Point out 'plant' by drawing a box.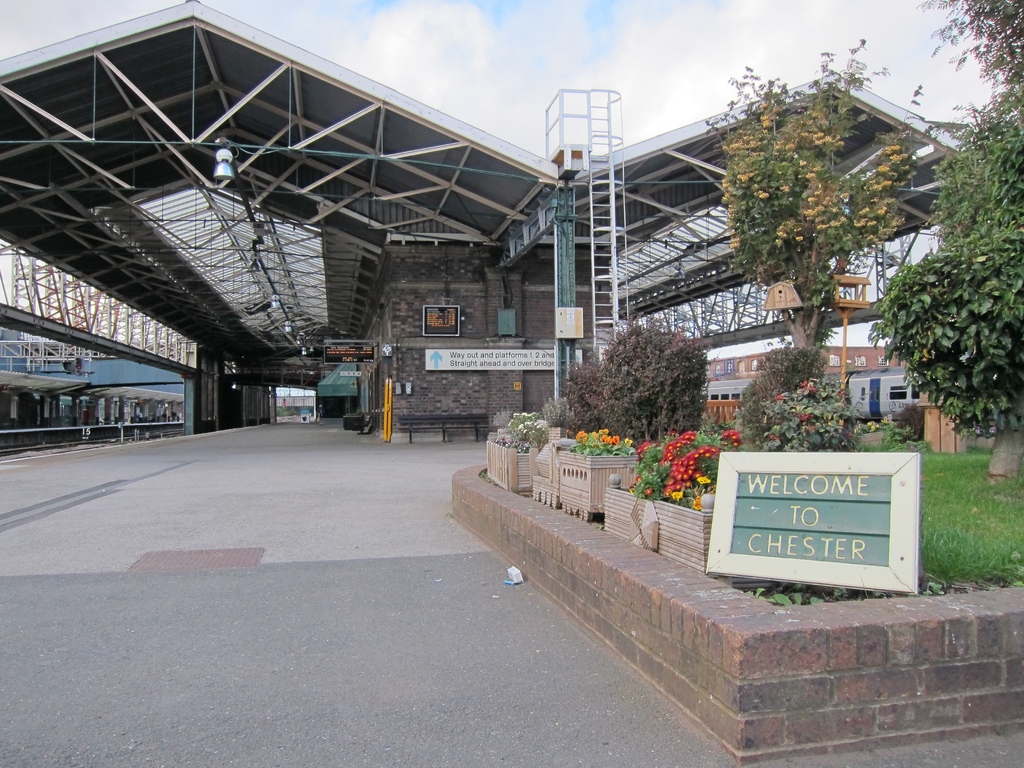
x1=741 y1=385 x2=778 y2=435.
